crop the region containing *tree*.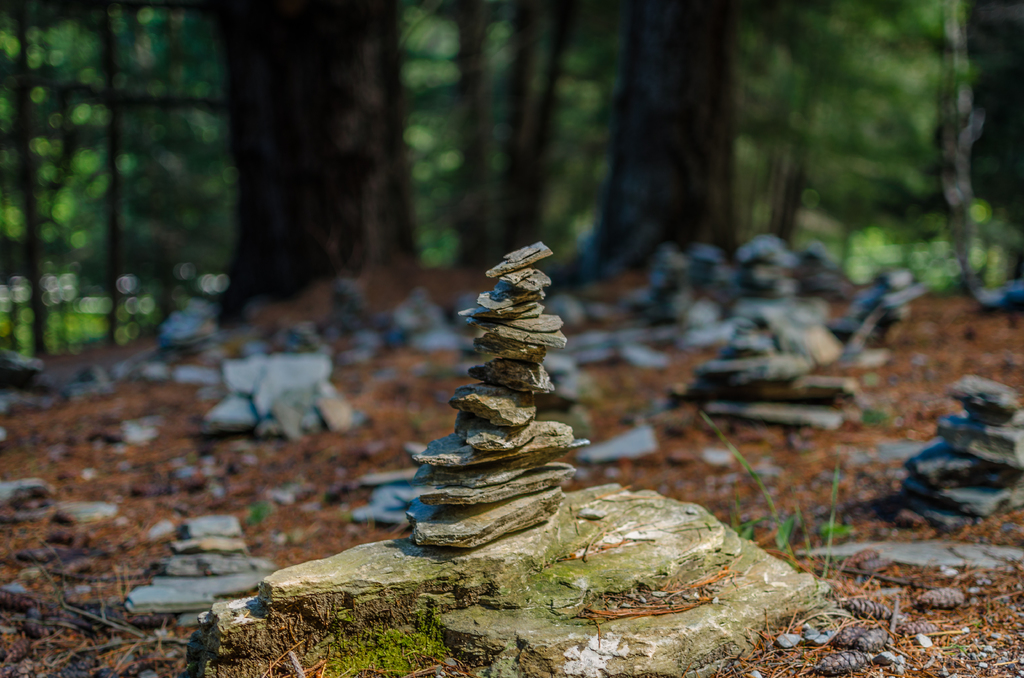
Crop region: [x1=586, y1=0, x2=740, y2=275].
